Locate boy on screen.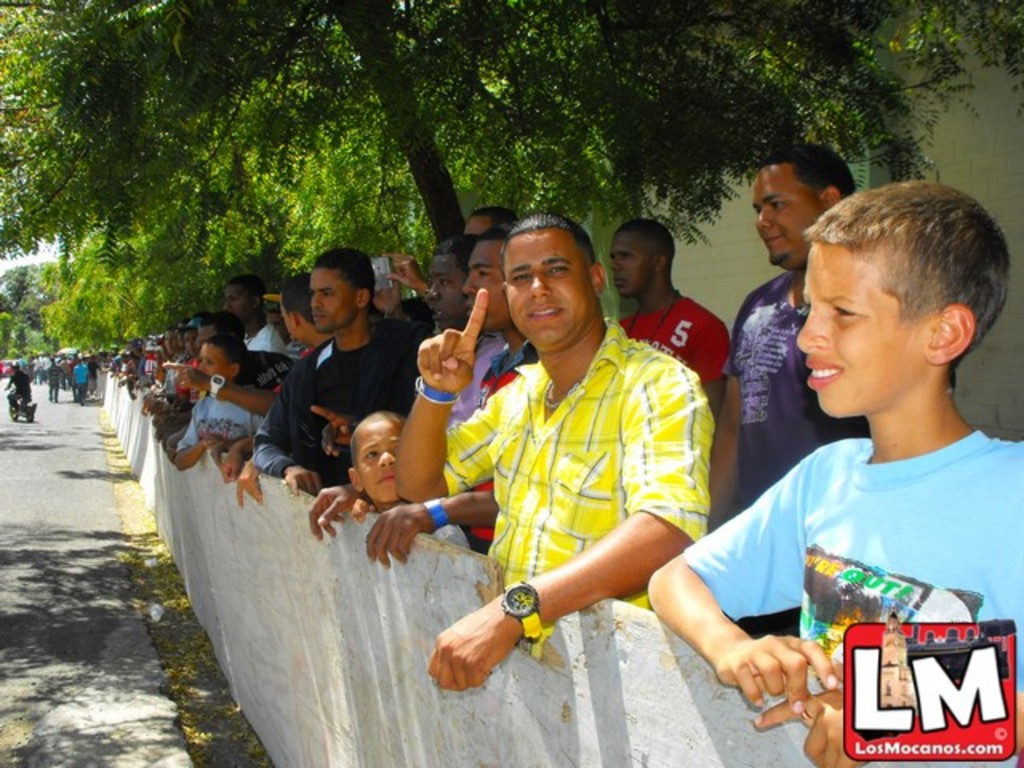
On screen at BBox(170, 331, 269, 474).
